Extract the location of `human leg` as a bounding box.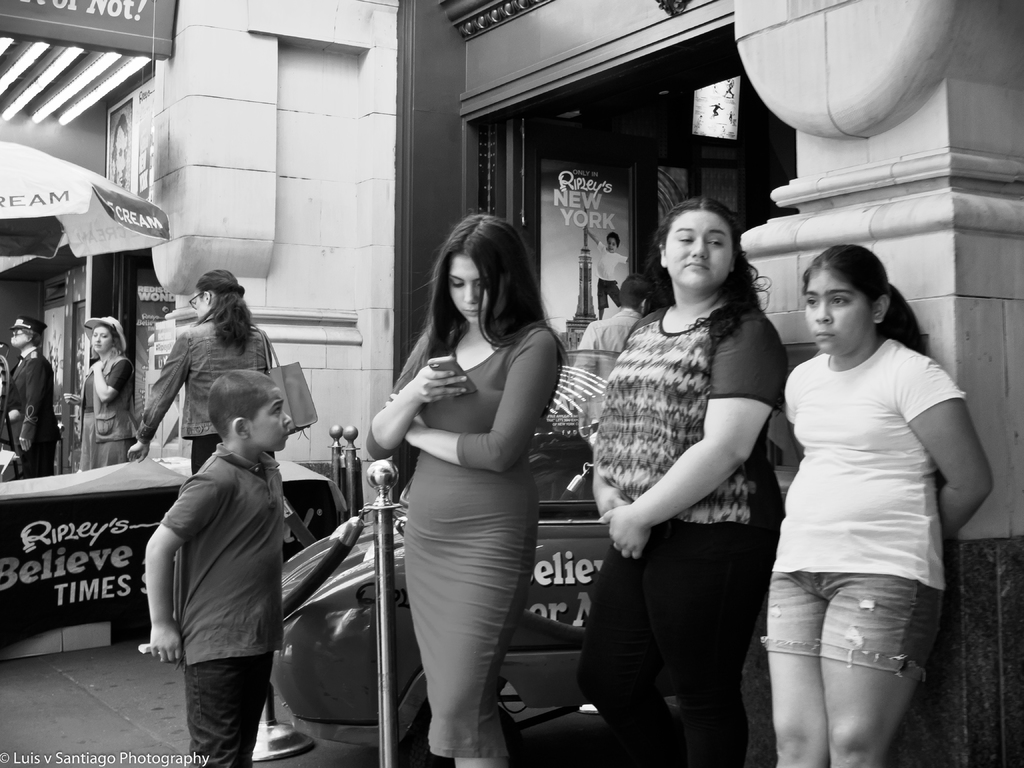
[578, 521, 684, 767].
